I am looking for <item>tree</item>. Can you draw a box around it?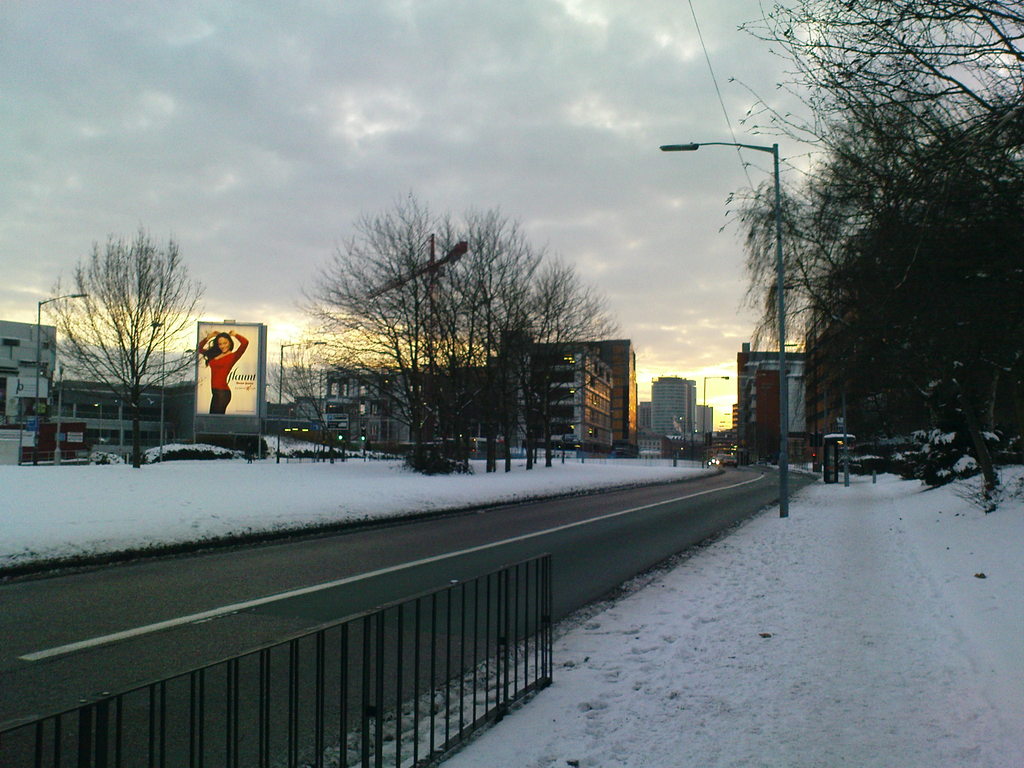
Sure, the bounding box is (268,342,366,434).
